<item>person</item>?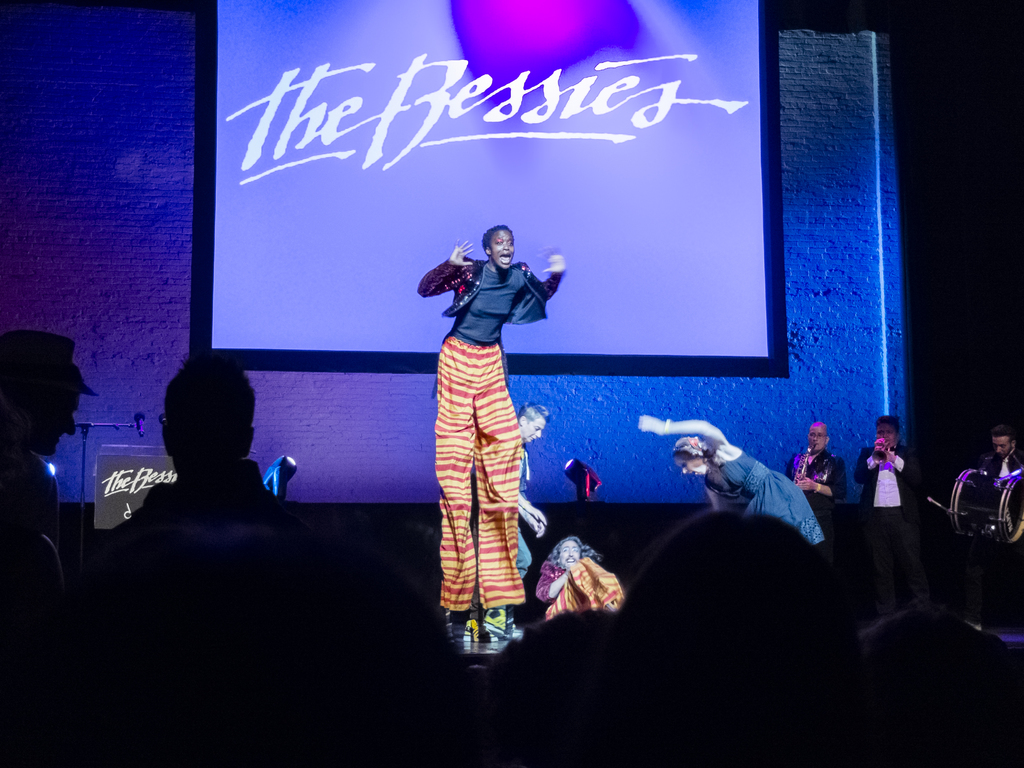
(left=786, top=421, right=847, bottom=511)
